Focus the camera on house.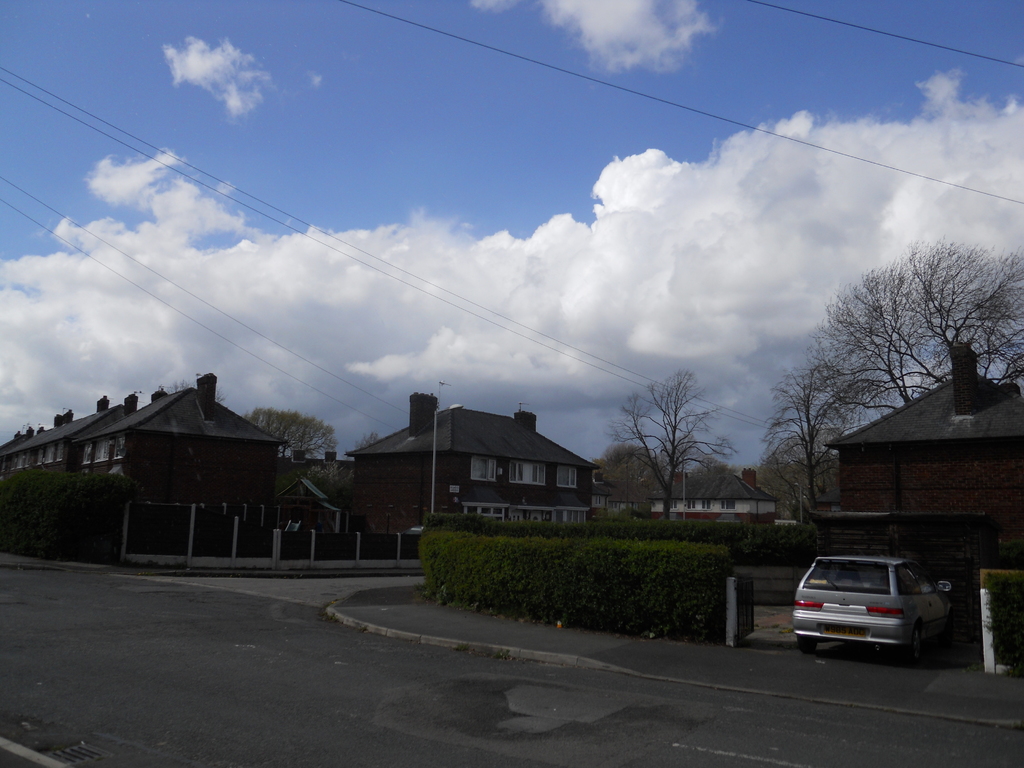
Focus region: locate(287, 444, 353, 556).
